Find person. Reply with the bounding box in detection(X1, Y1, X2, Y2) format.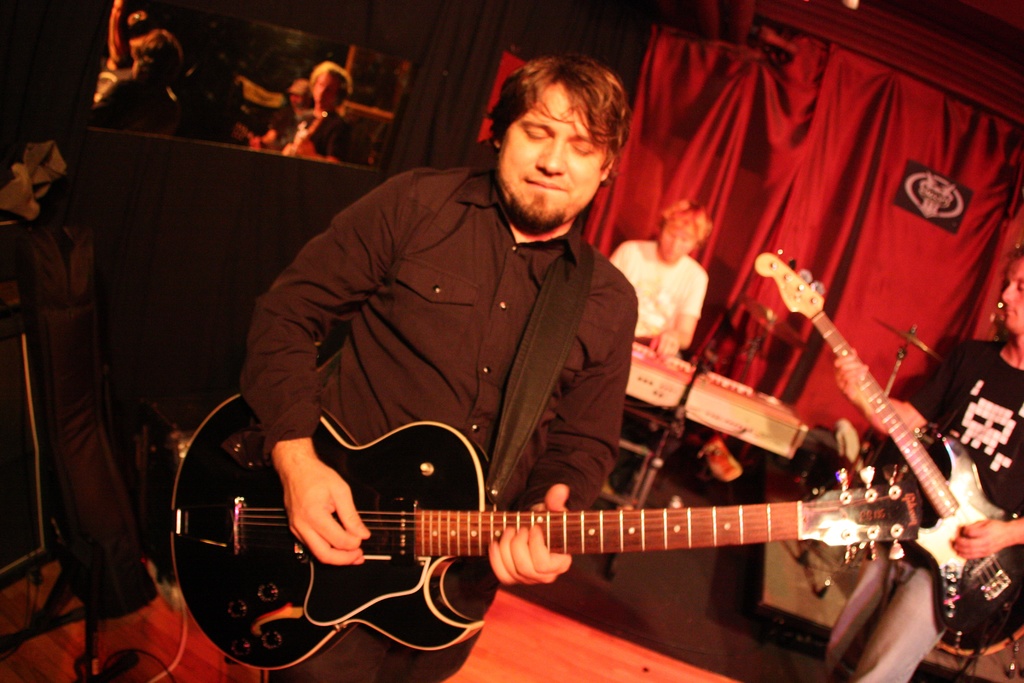
detection(605, 195, 709, 498).
